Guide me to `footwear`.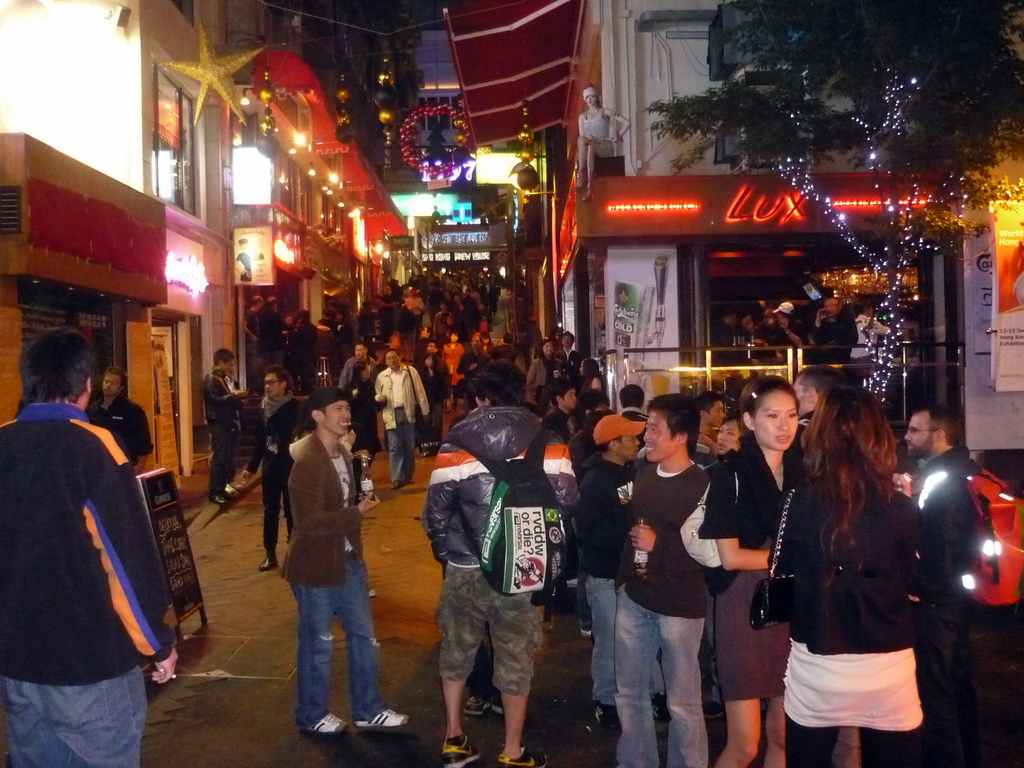
Guidance: bbox(442, 736, 486, 767).
